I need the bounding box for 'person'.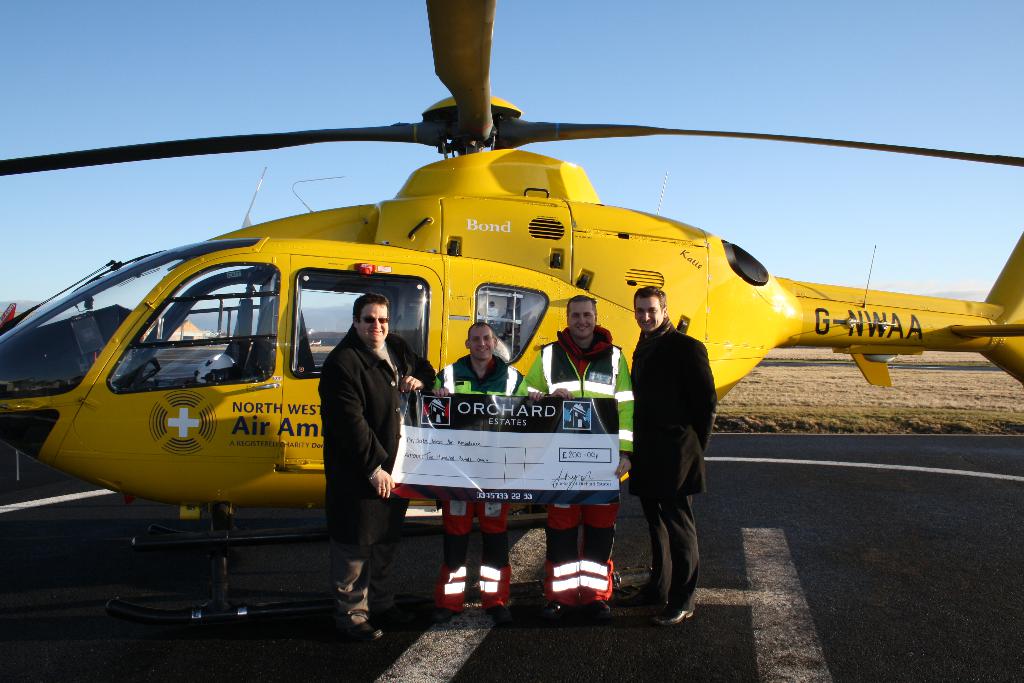
Here it is: x1=435, y1=322, x2=520, y2=624.
